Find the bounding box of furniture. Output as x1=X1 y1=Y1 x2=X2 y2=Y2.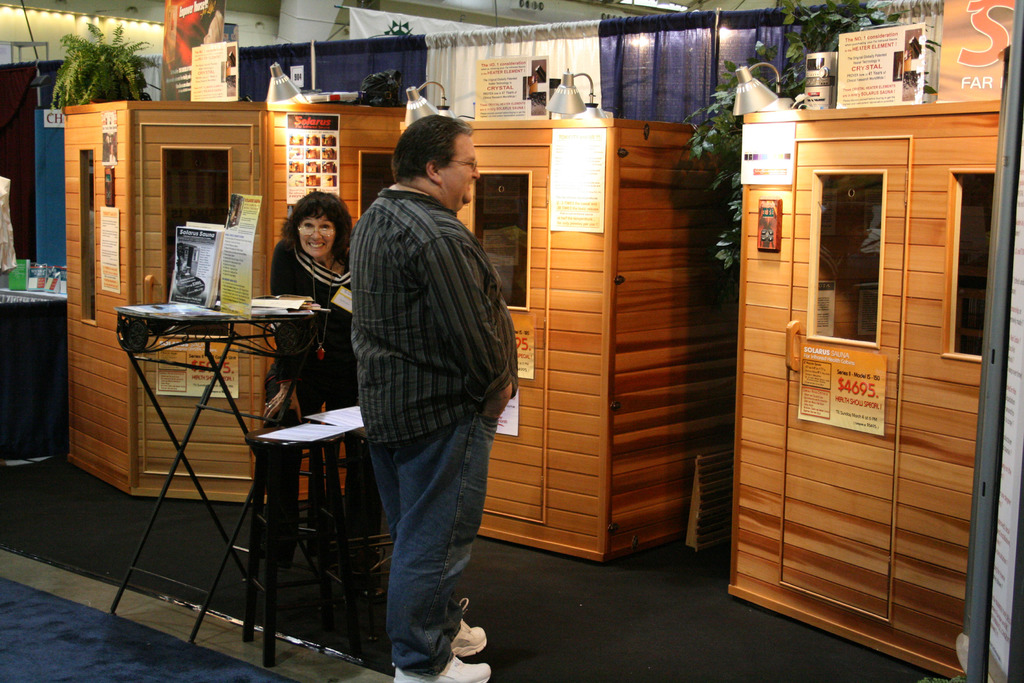
x1=0 y1=283 x2=69 y2=459.
